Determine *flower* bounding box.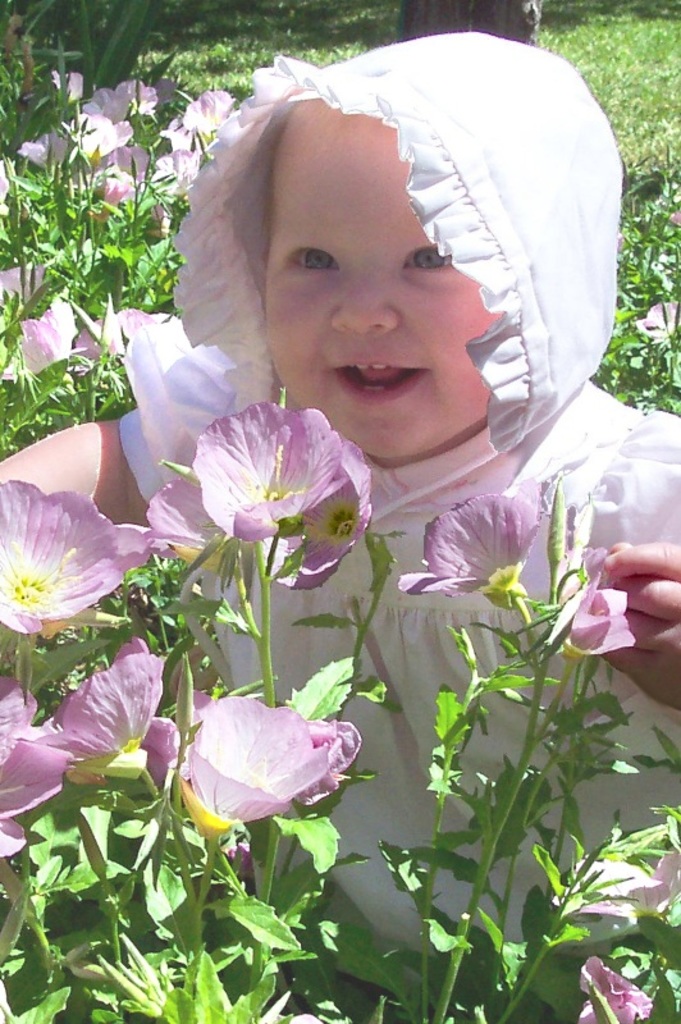
Determined: select_region(0, 266, 79, 383).
